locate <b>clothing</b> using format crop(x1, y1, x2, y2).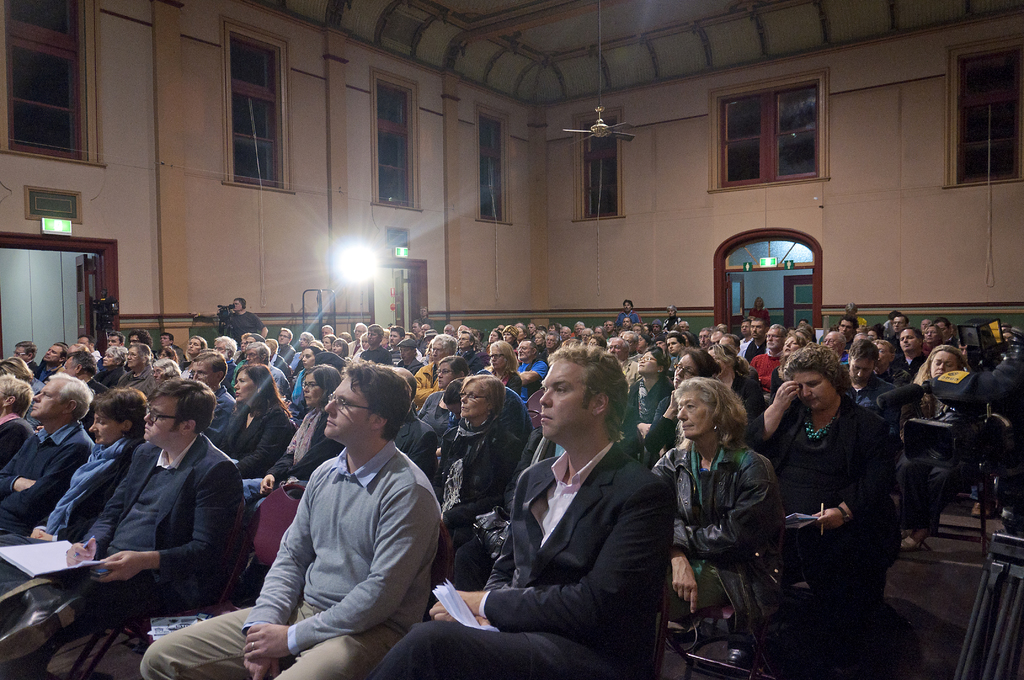
crop(884, 380, 975, 531).
